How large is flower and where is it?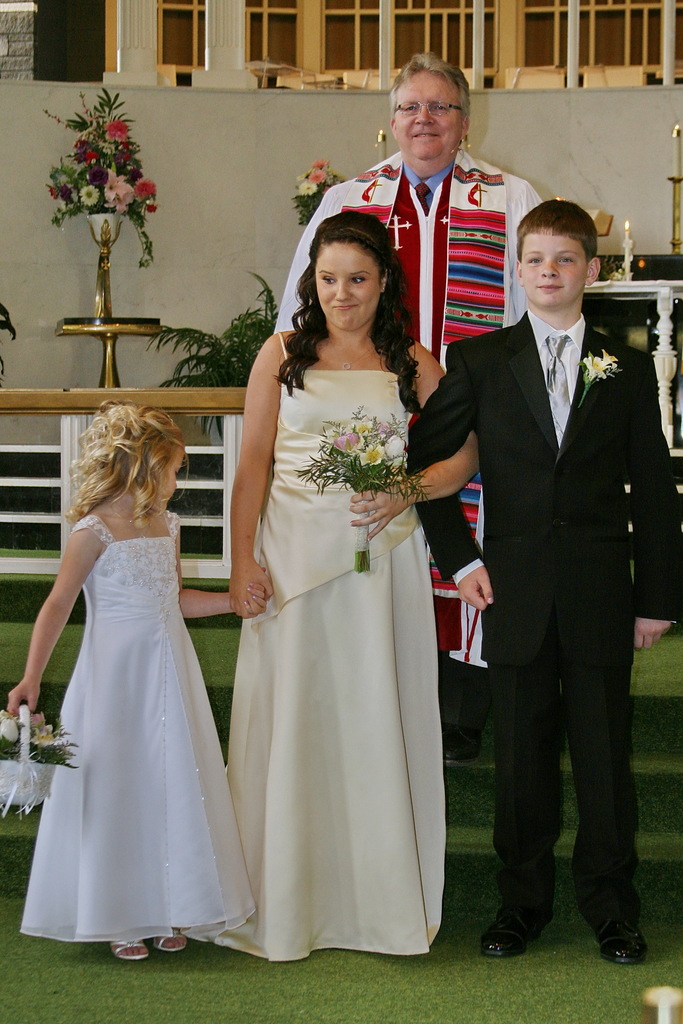
Bounding box: bbox=[313, 159, 329, 168].
